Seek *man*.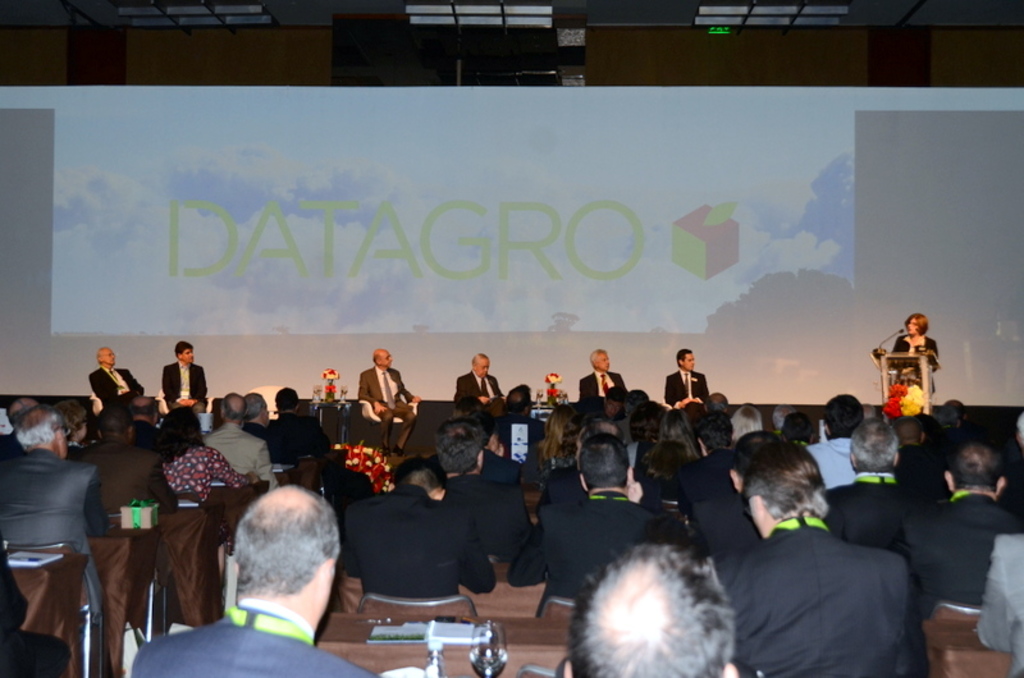
l=662, t=348, r=708, b=404.
